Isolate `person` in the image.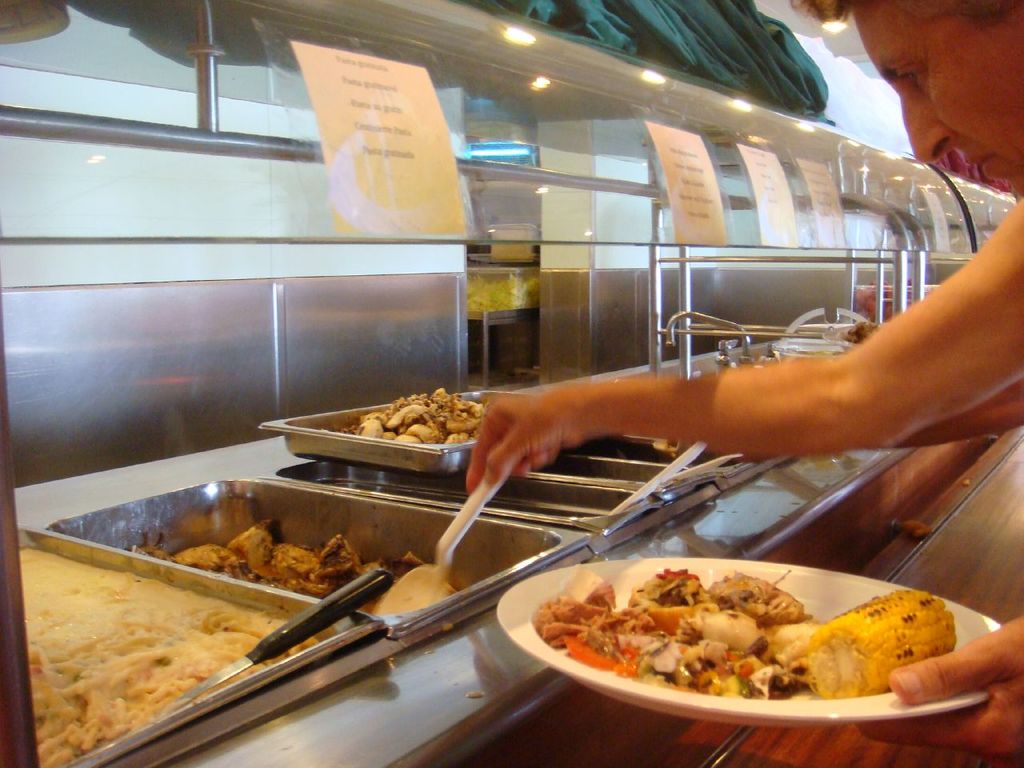
Isolated region: detection(464, 0, 1023, 754).
